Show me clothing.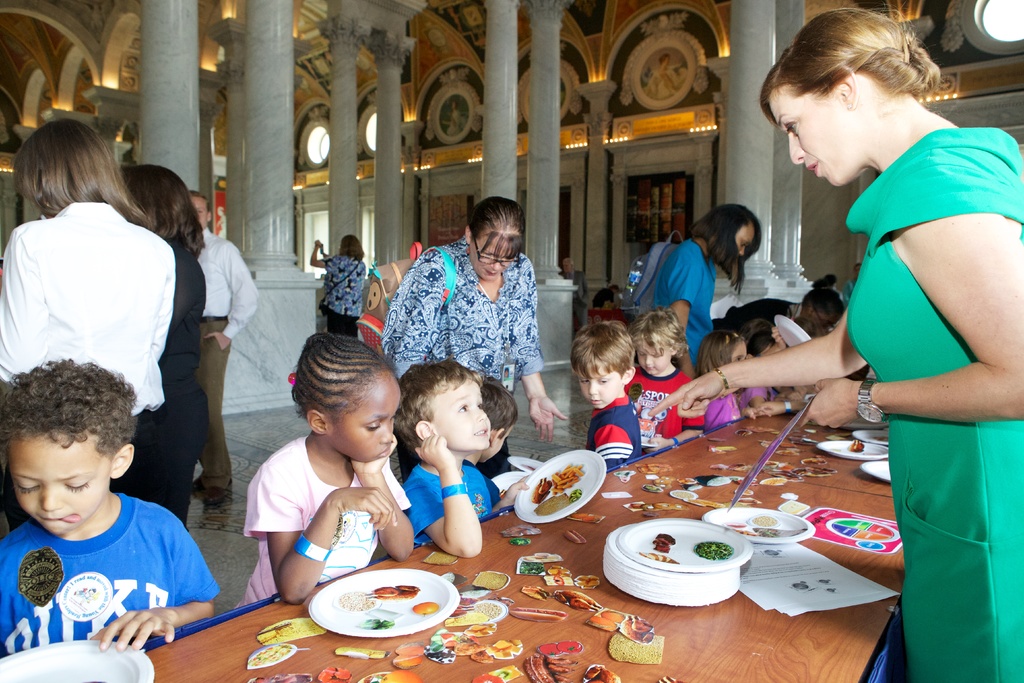
clothing is here: 2 490 226 652.
